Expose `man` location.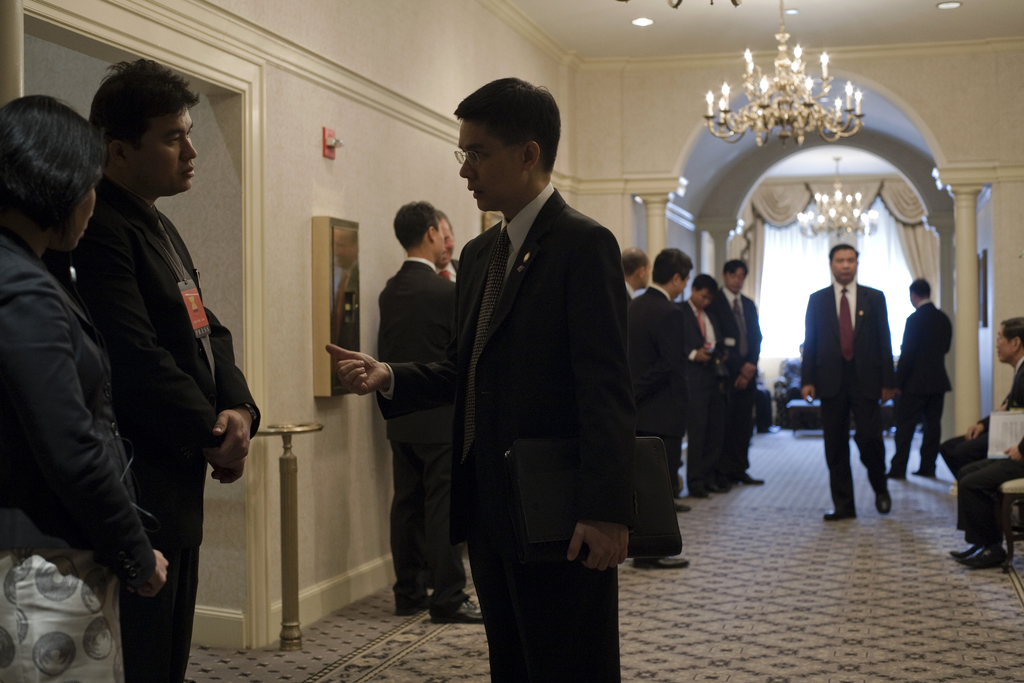
Exposed at [left=885, top=278, right=950, bottom=479].
